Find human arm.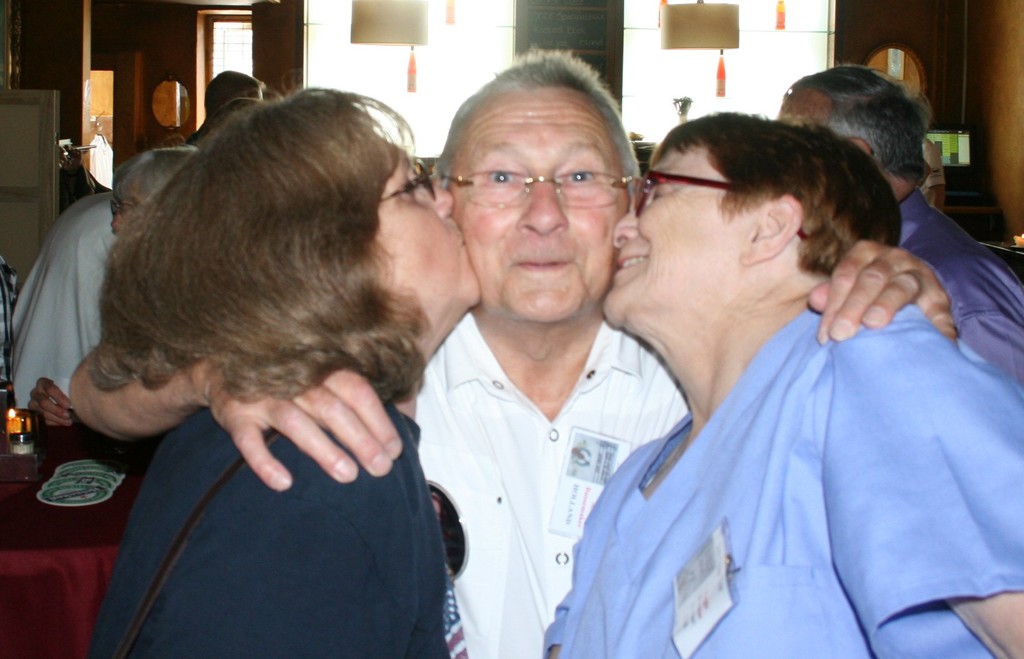
<bbox>816, 324, 1023, 658</bbox>.
